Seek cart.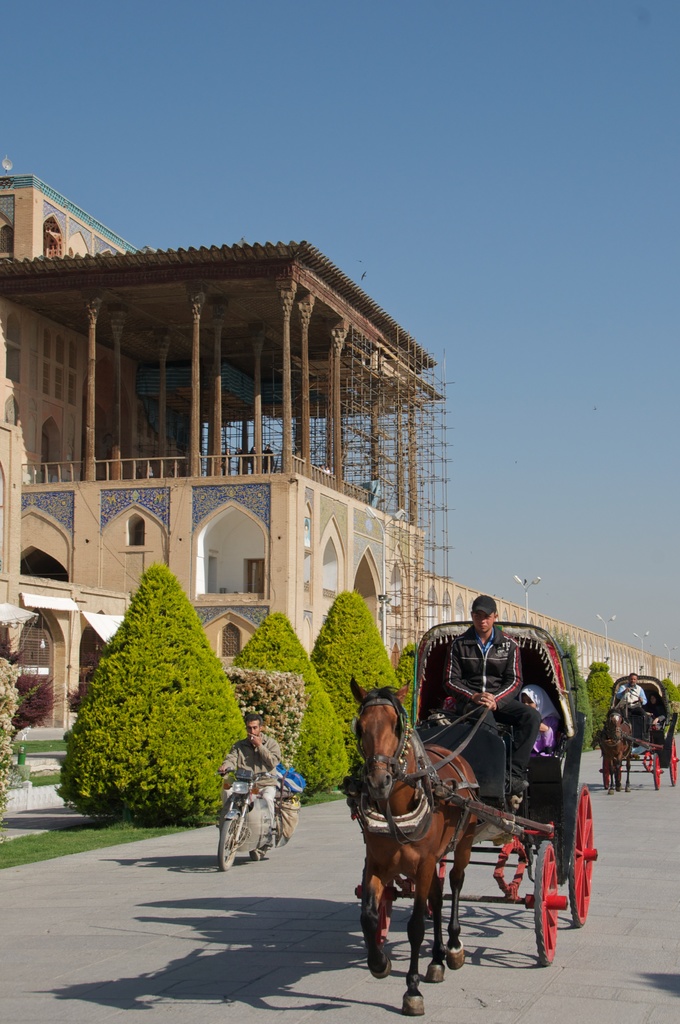
<box>357,621,597,966</box>.
